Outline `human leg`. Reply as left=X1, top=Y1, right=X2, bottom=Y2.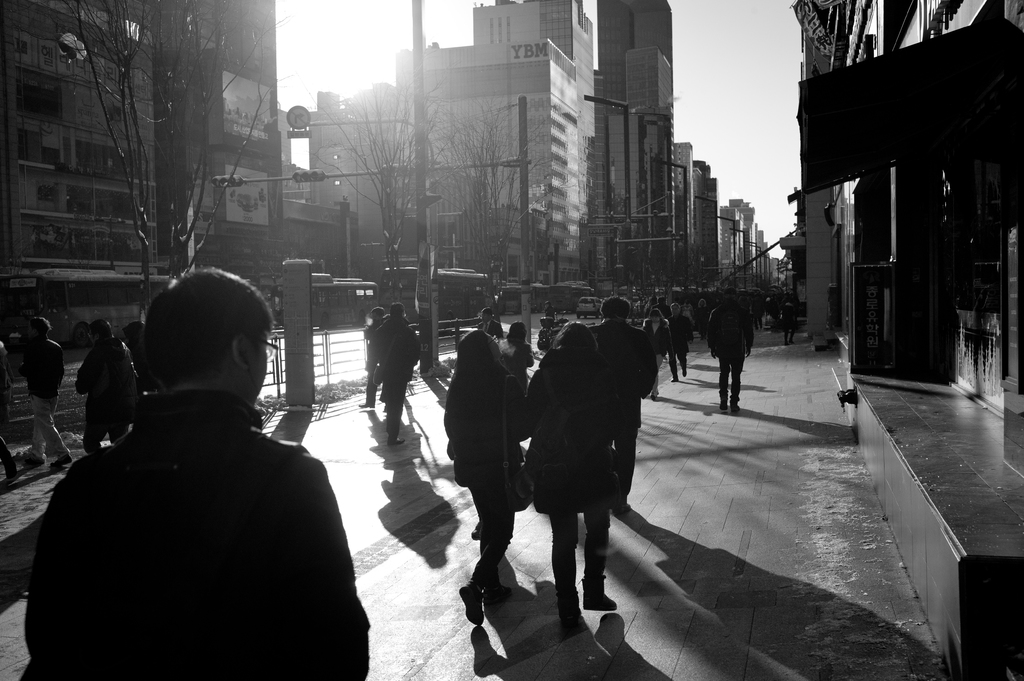
left=735, top=351, right=749, bottom=405.
